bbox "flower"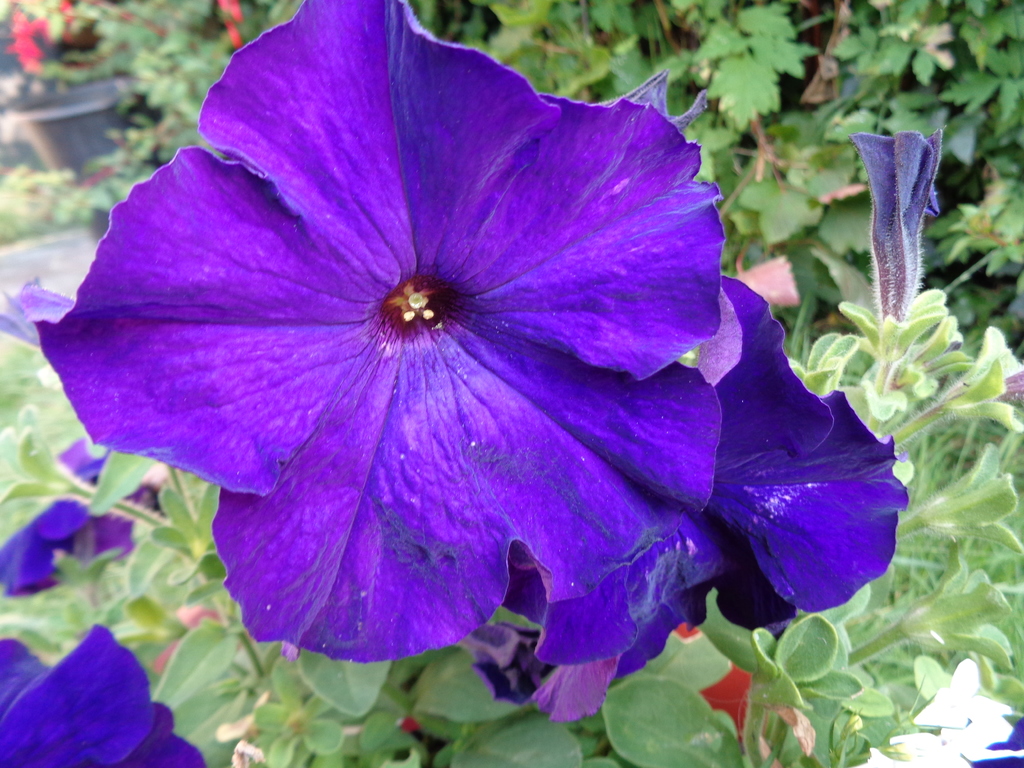
0,623,203,767
